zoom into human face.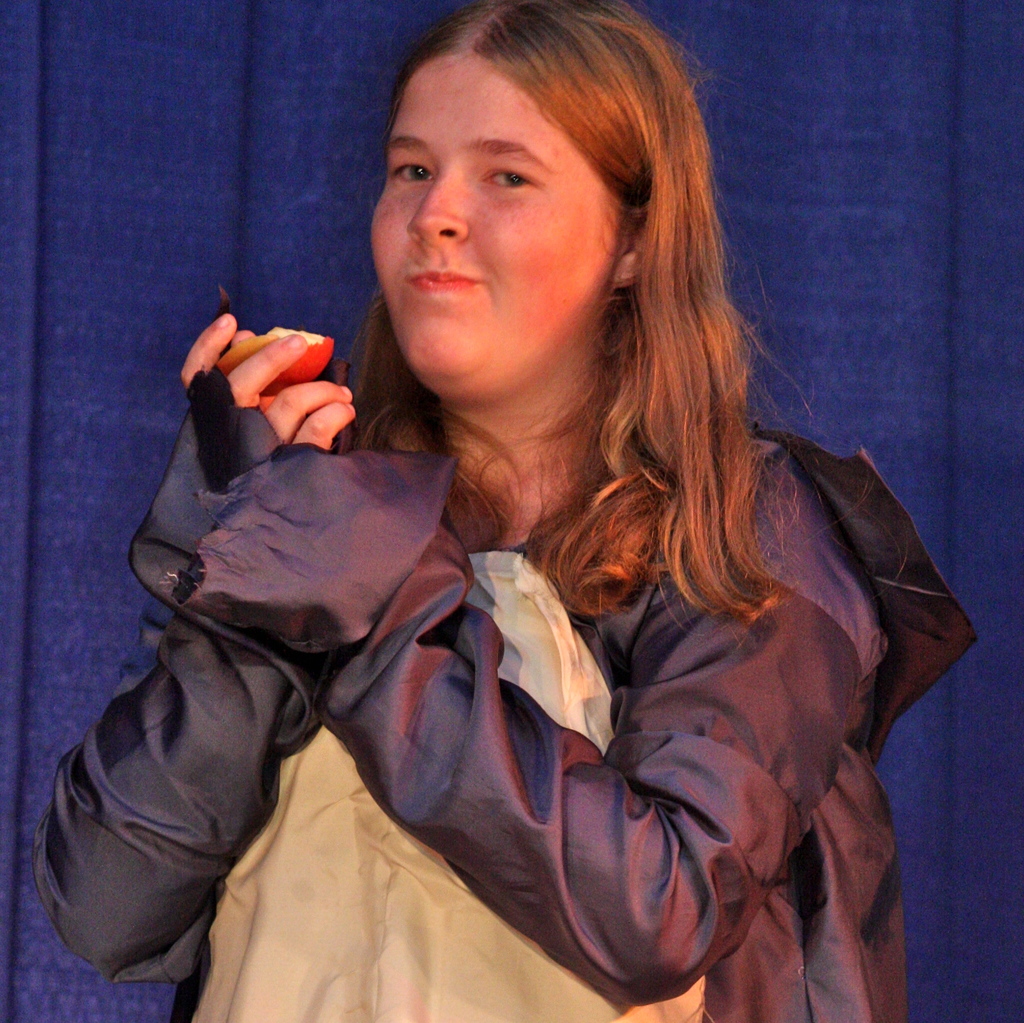
Zoom target: x1=371, y1=54, x2=622, y2=396.
